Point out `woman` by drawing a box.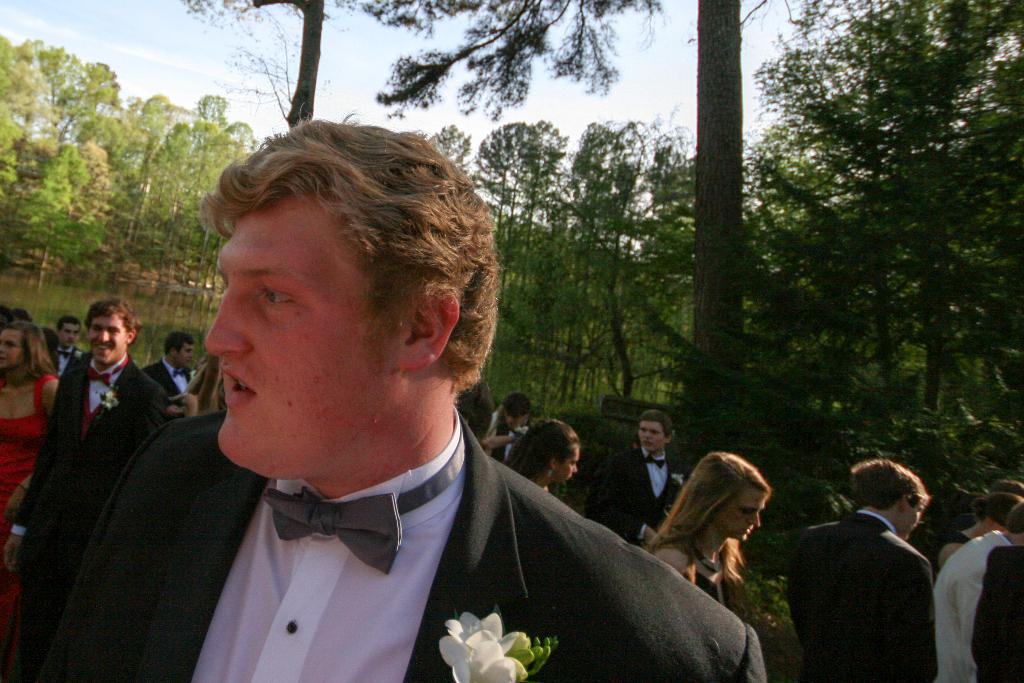
BBox(643, 447, 794, 613).
